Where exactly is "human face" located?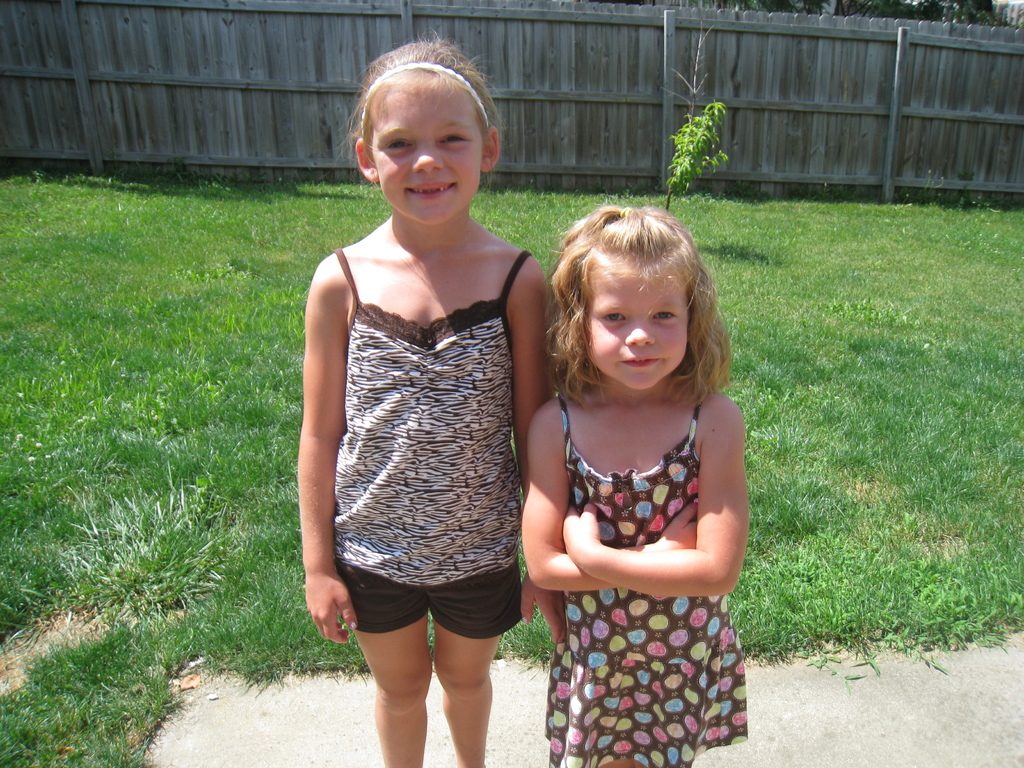
Its bounding box is 371:78:486:225.
